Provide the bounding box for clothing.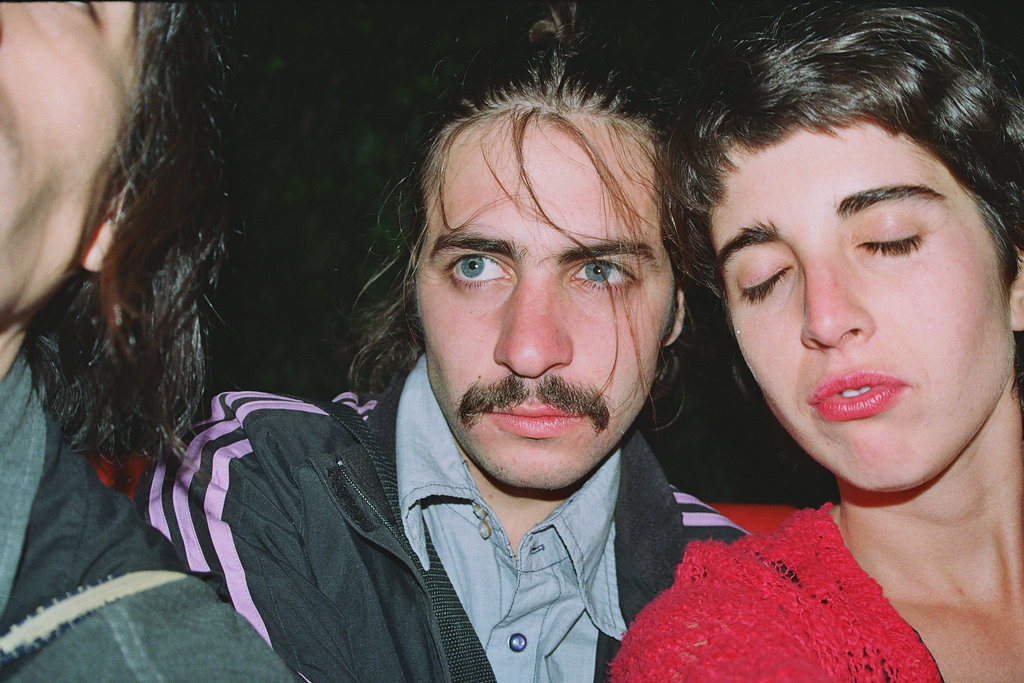
x1=635 y1=514 x2=924 y2=671.
